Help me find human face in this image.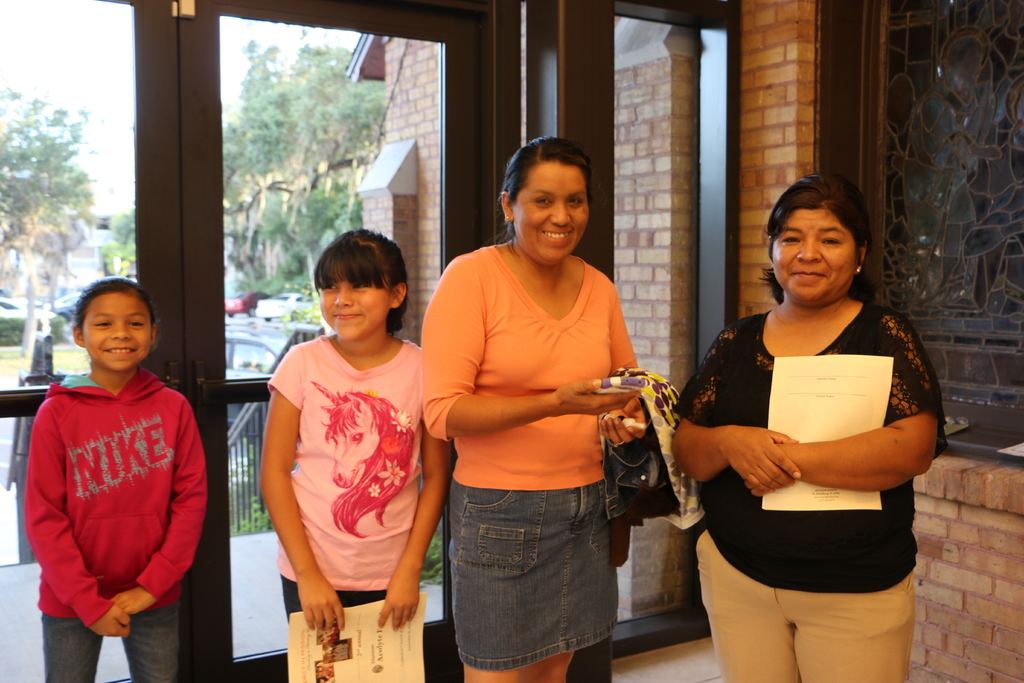
Found it: box(314, 281, 392, 336).
